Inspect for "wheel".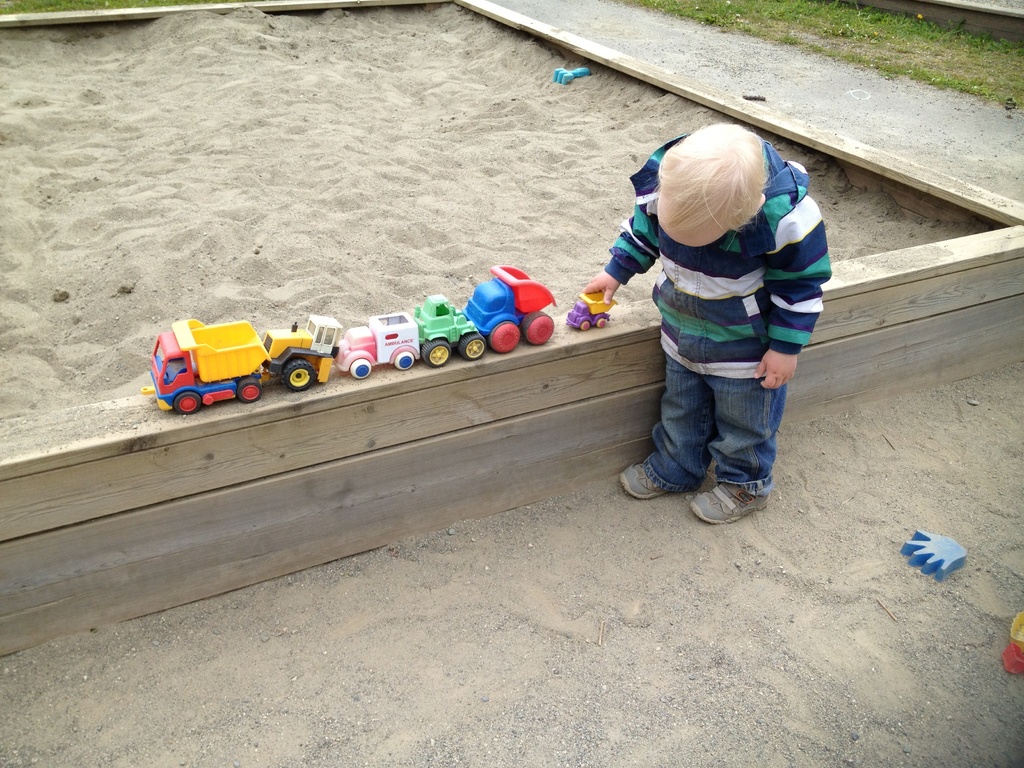
Inspection: rect(580, 320, 588, 332).
